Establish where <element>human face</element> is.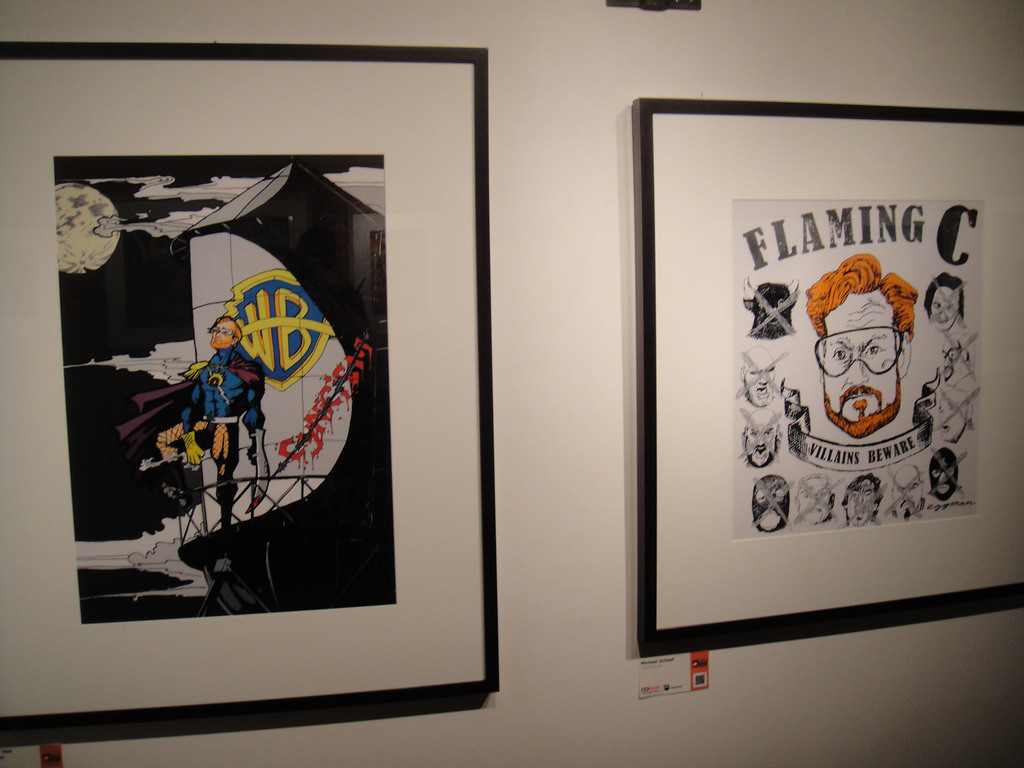
Established at rect(744, 355, 776, 405).
